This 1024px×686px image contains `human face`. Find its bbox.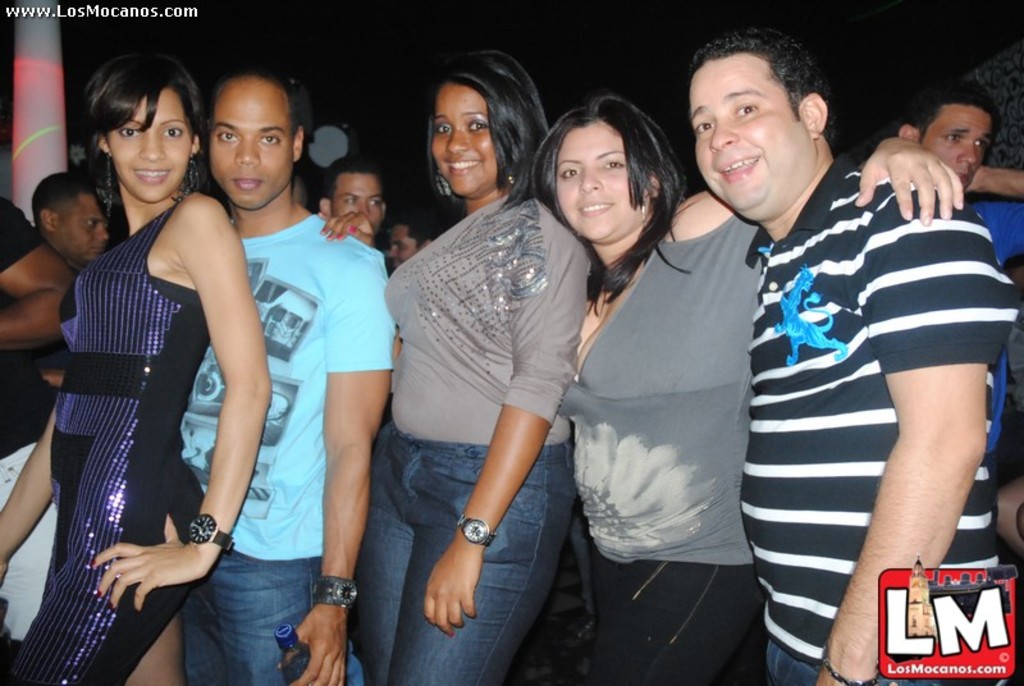
left=202, top=70, right=293, bottom=196.
